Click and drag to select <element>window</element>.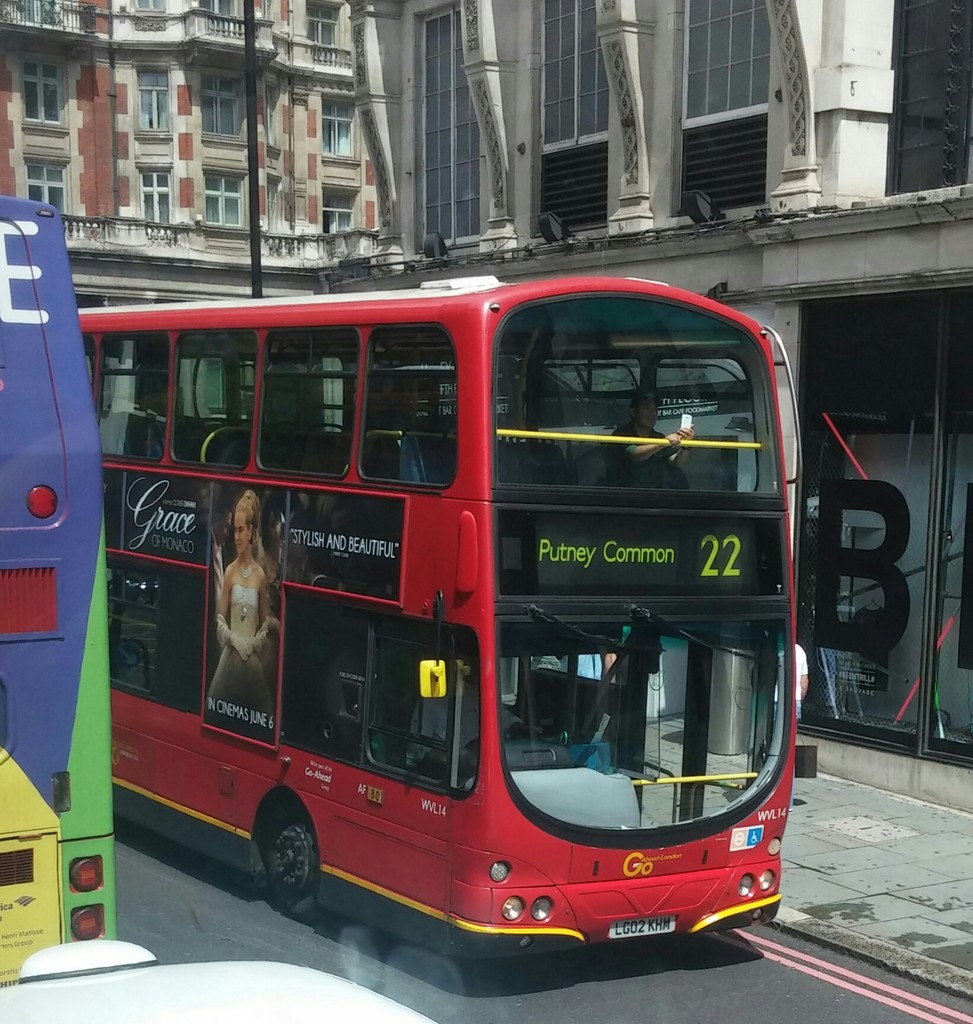
Selection: region(20, 54, 66, 126).
